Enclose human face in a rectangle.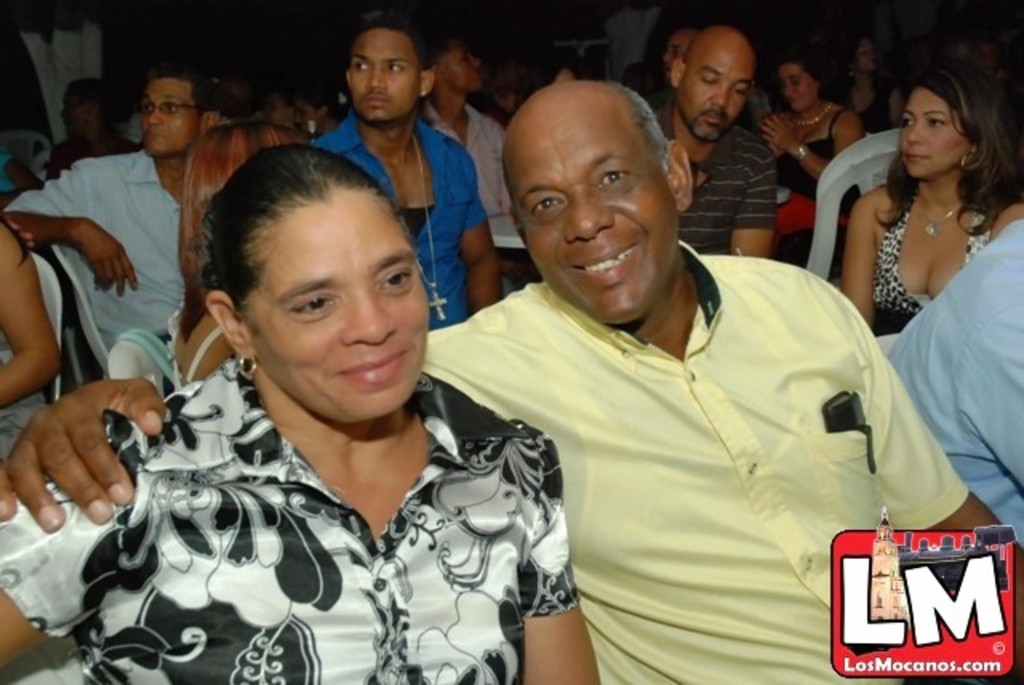
510/102/677/326.
